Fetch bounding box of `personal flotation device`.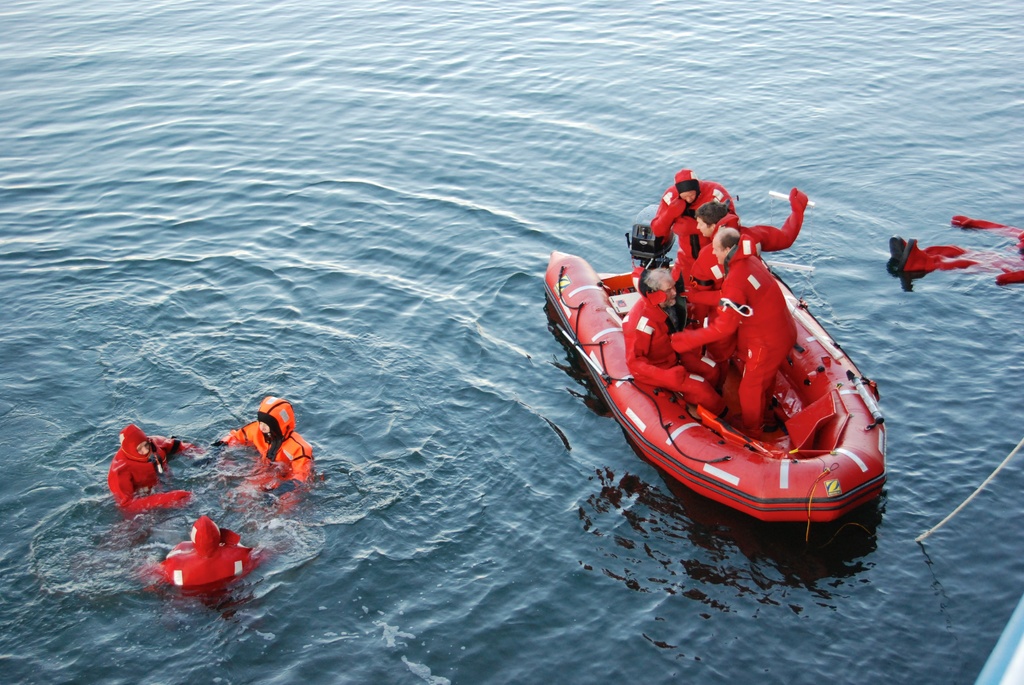
Bbox: left=648, top=170, right=737, bottom=291.
